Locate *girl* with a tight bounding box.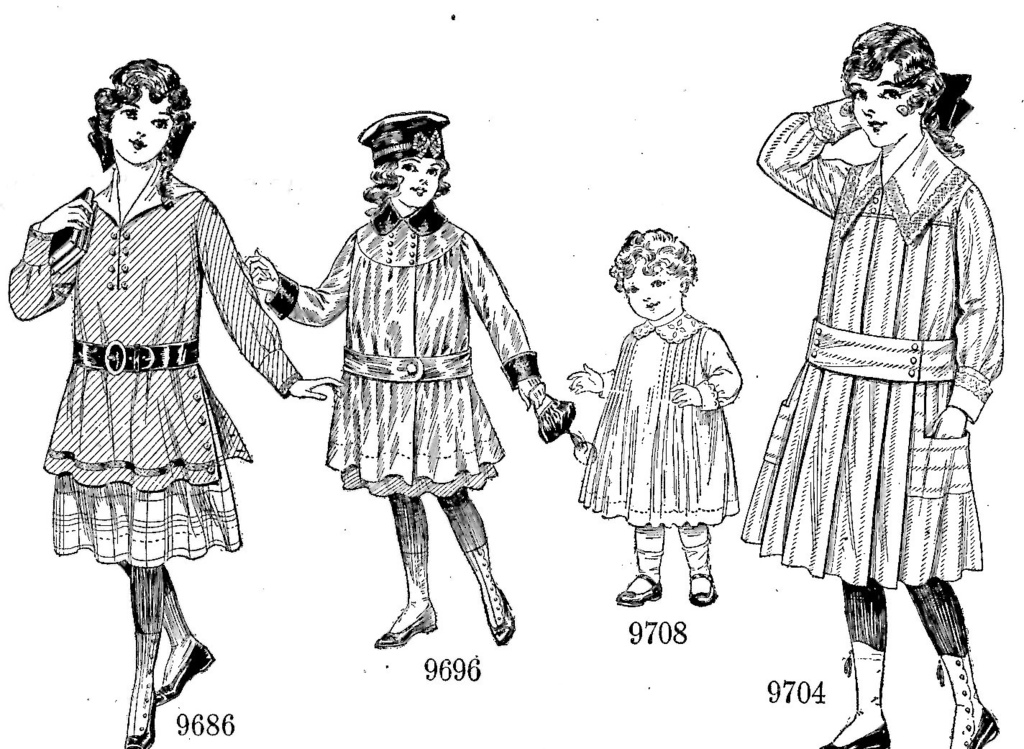
bbox=(745, 18, 1005, 748).
